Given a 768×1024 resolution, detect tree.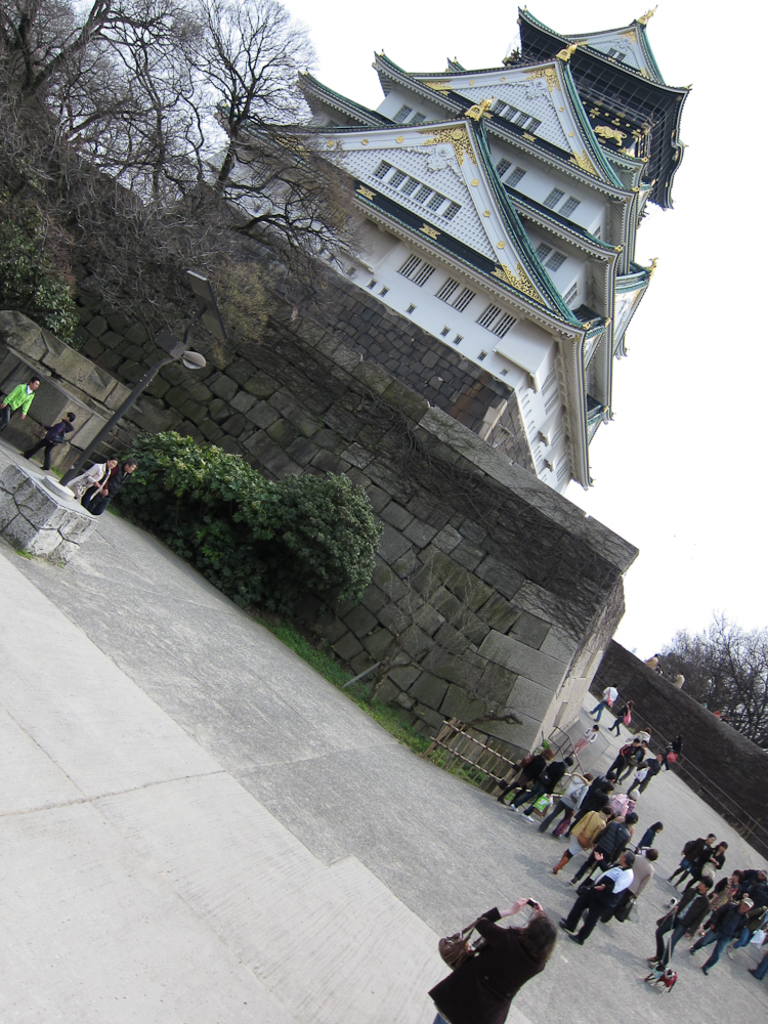
177, 0, 366, 296.
